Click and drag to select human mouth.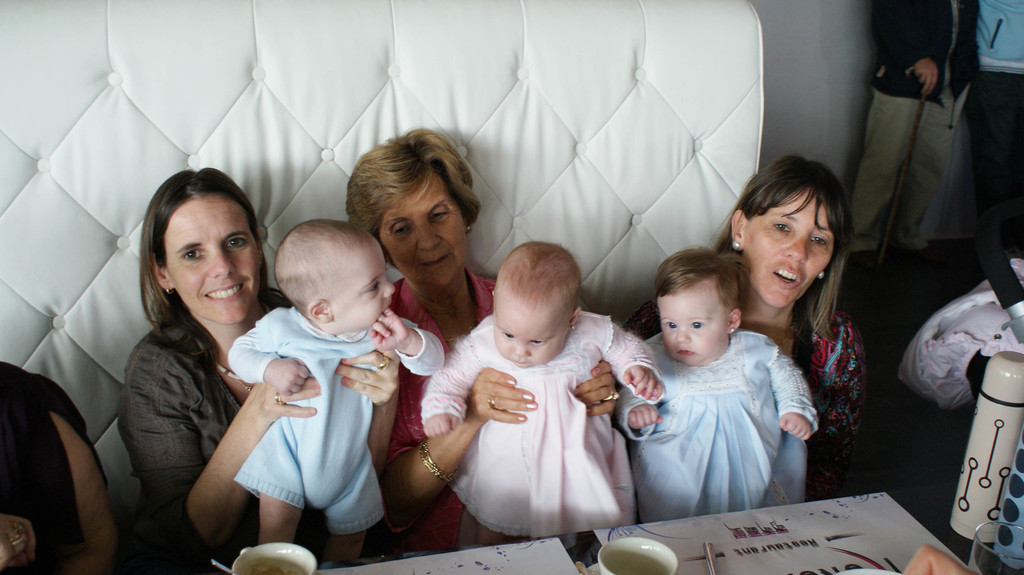
Selection: [776, 265, 801, 285].
